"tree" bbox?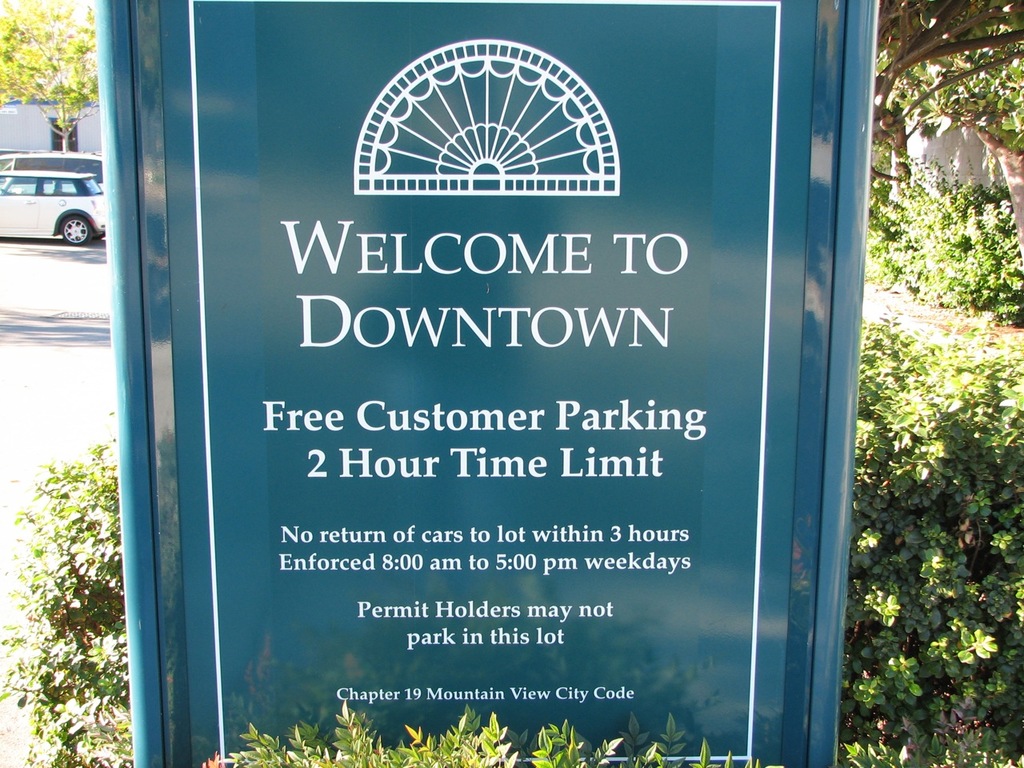
1 0 97 154
